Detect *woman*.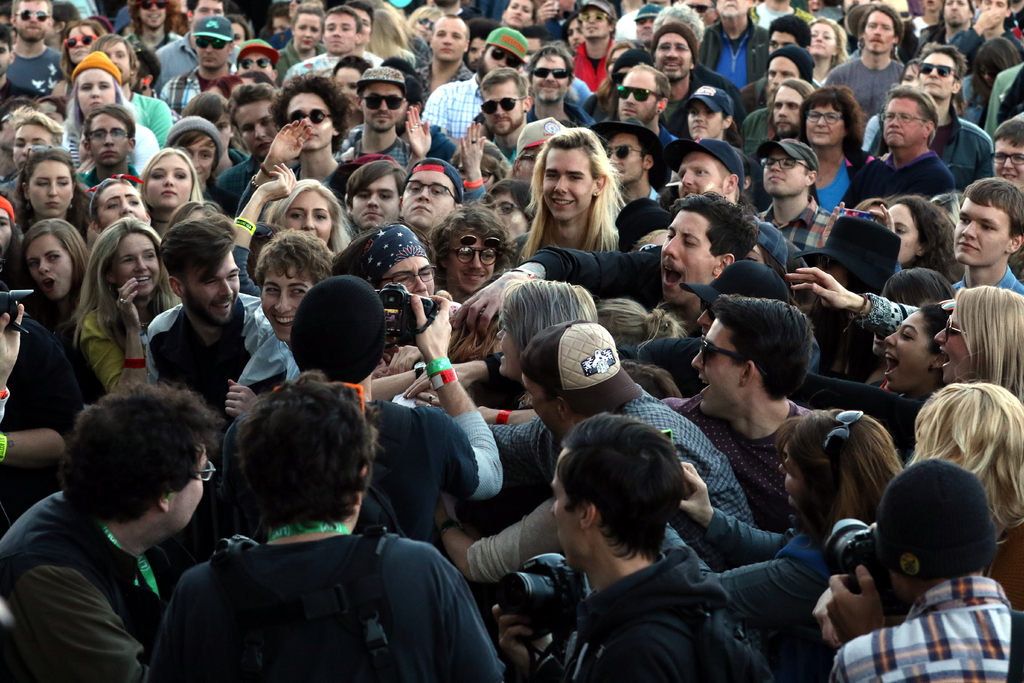
Detected at [left=269, top=170, right=353, bottom=259].
